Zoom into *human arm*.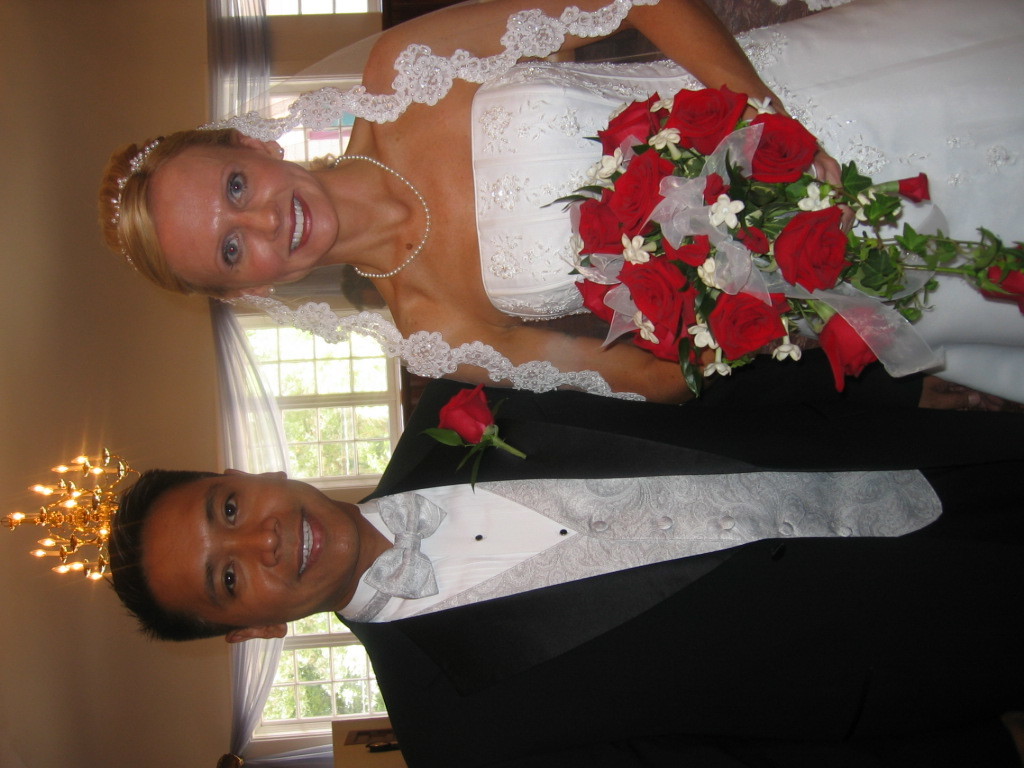
Zoom target: (691,338,1012,408).
